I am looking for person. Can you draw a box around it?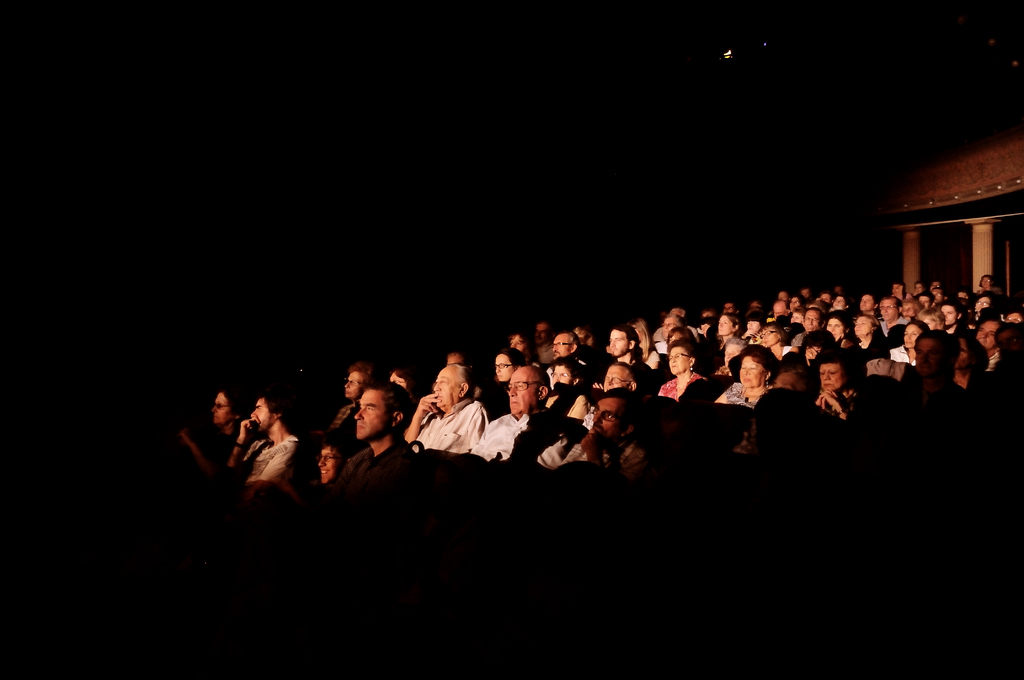
Sure, the bounding box is l=531, t=393, r=636, b=466.
